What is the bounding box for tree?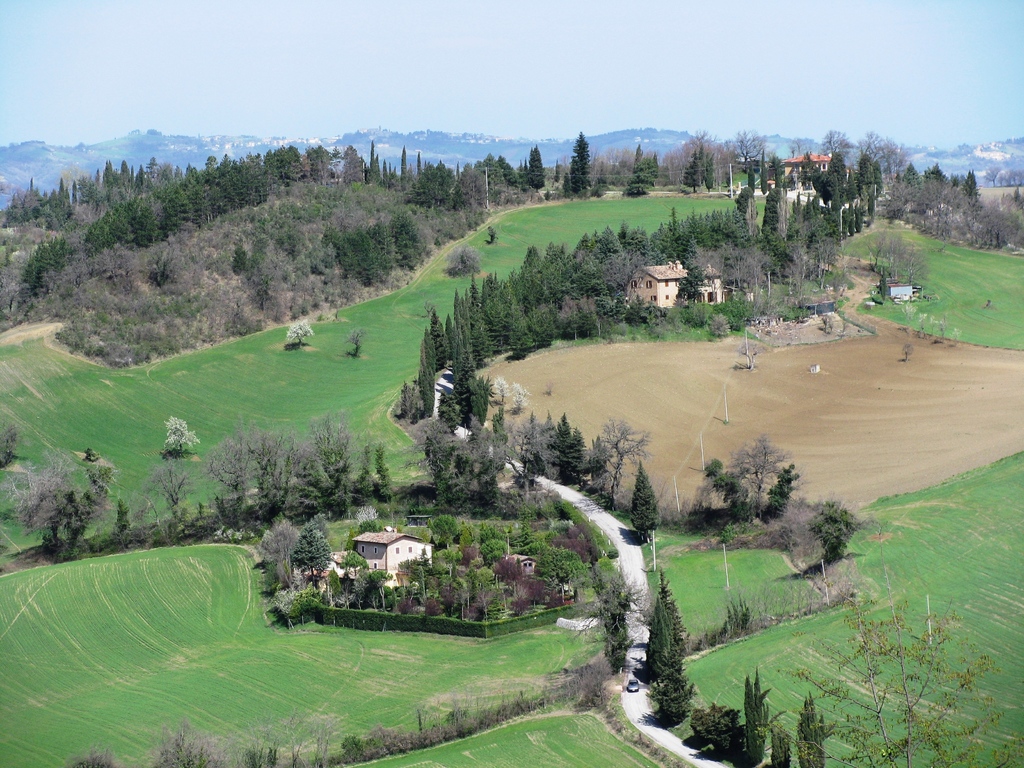
[left=491, top=406, right=511, bottom=456].
